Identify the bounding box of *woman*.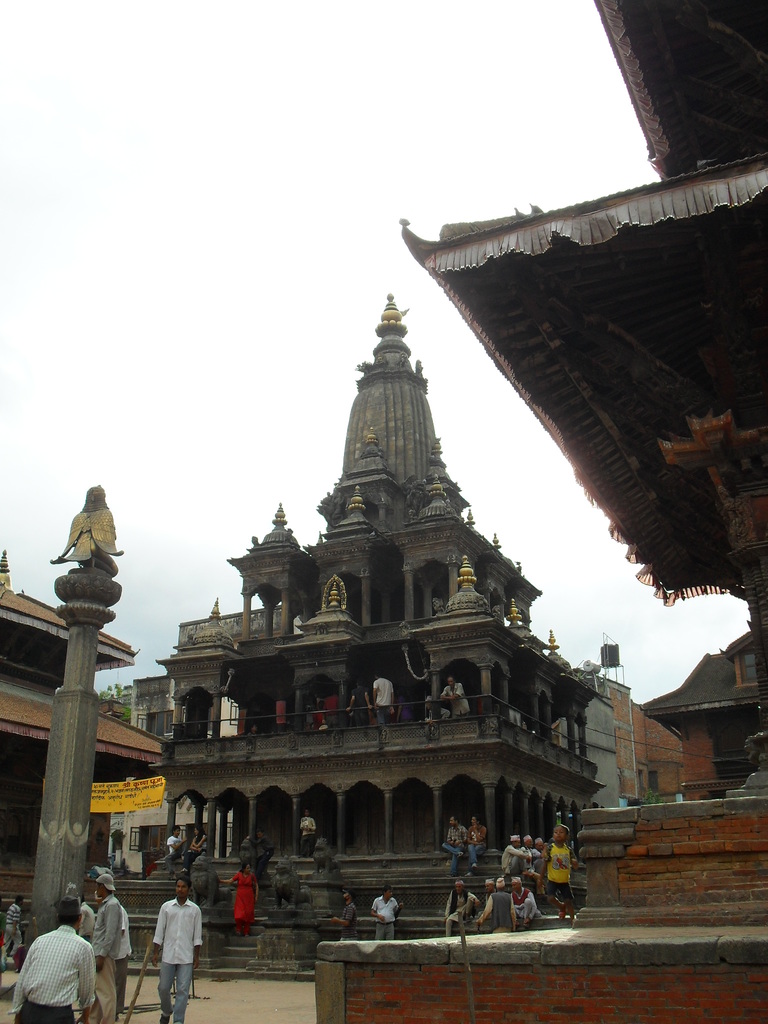
(left=182, top=822, right=205, bottom=874).
